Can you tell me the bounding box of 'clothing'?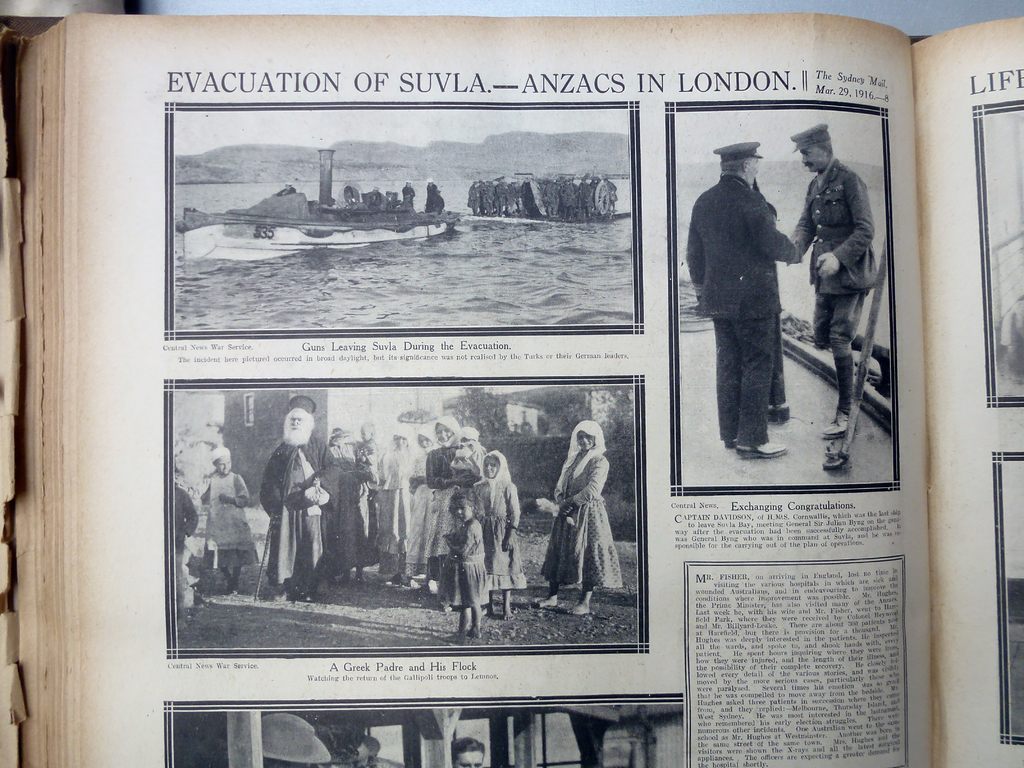
pyautogui.locateOnScreen(422, 438, 489, 563).
